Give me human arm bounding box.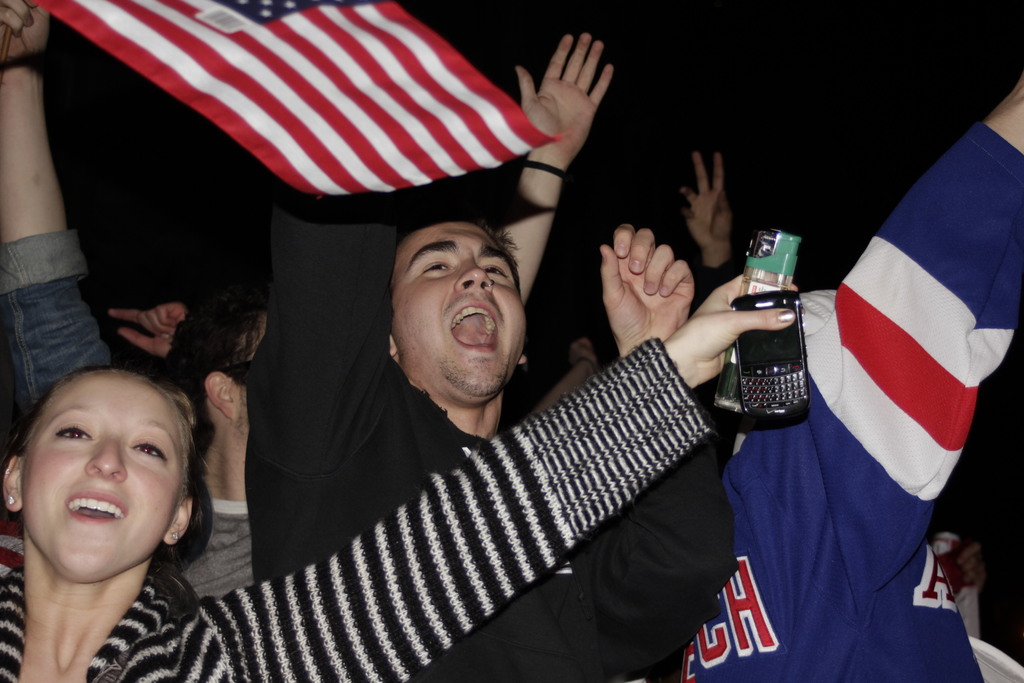
191/336/716/682.
